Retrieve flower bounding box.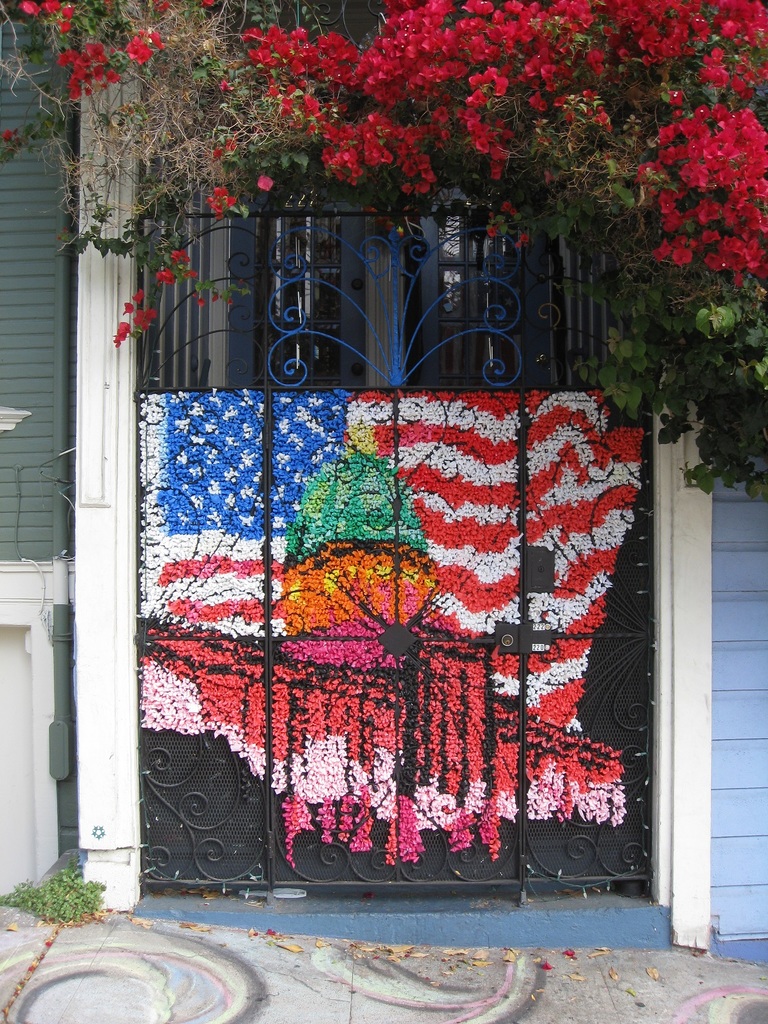
Bounding box: (57,0,76,32).
